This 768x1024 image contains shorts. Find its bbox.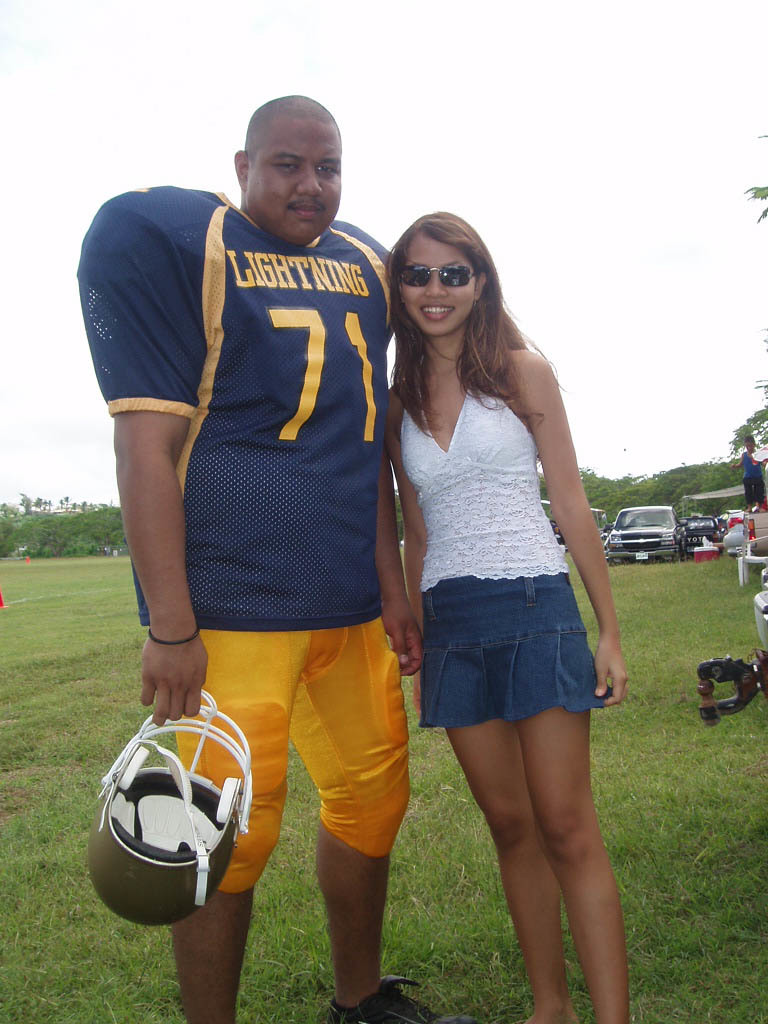
box(426, 571, 630, 735).
